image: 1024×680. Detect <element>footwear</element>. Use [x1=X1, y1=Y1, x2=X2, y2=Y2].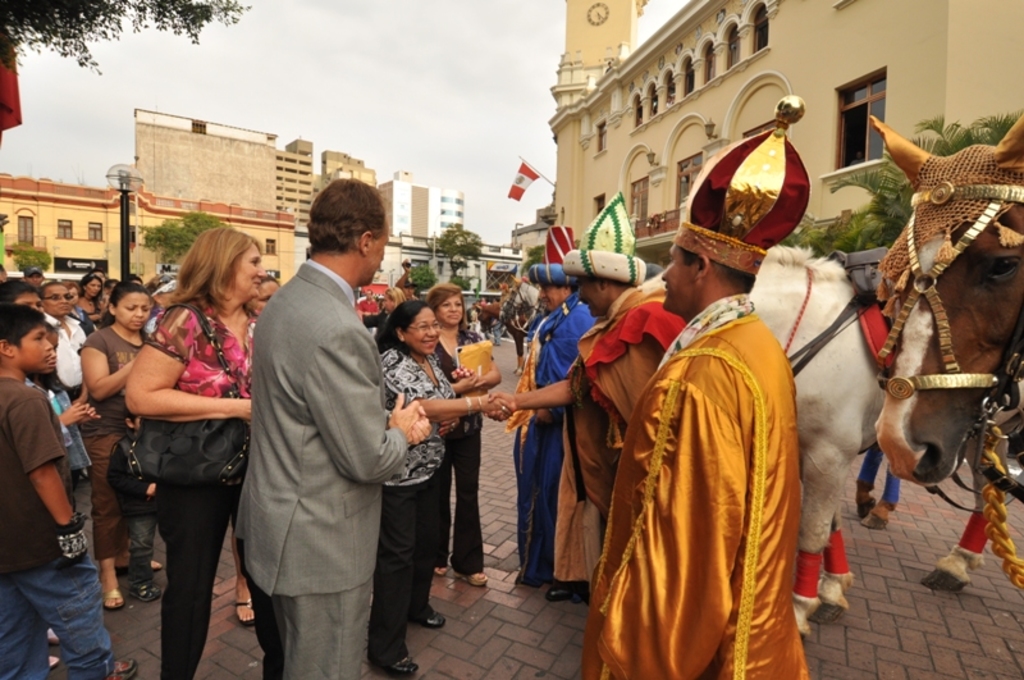
[x1=538, y1=584, x2=576, y2=603].
